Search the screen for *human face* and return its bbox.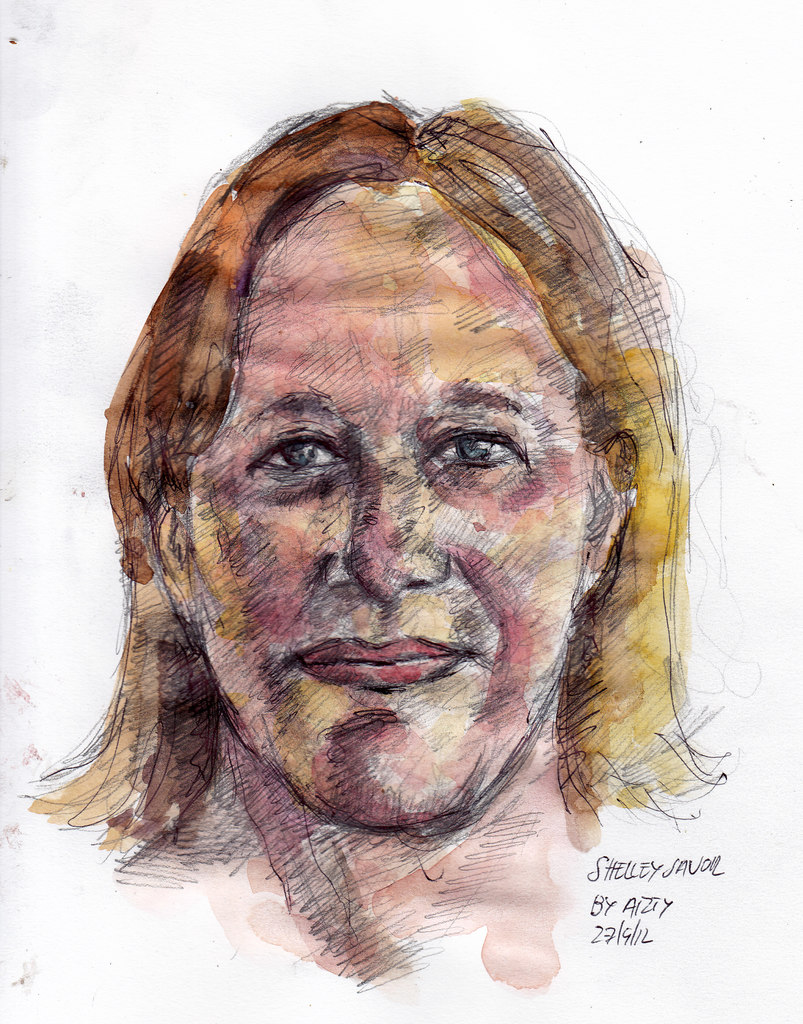
Found: 185/181/597/811.
